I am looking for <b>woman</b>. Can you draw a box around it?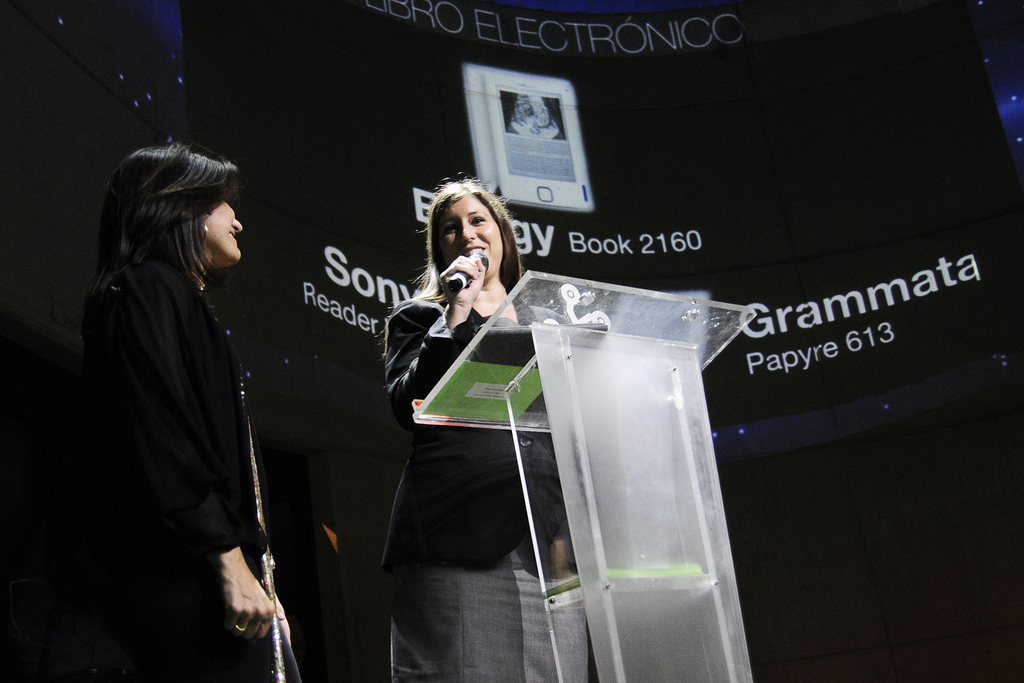
Sure, the bounding box is box=[376, 168, 593, 682].
